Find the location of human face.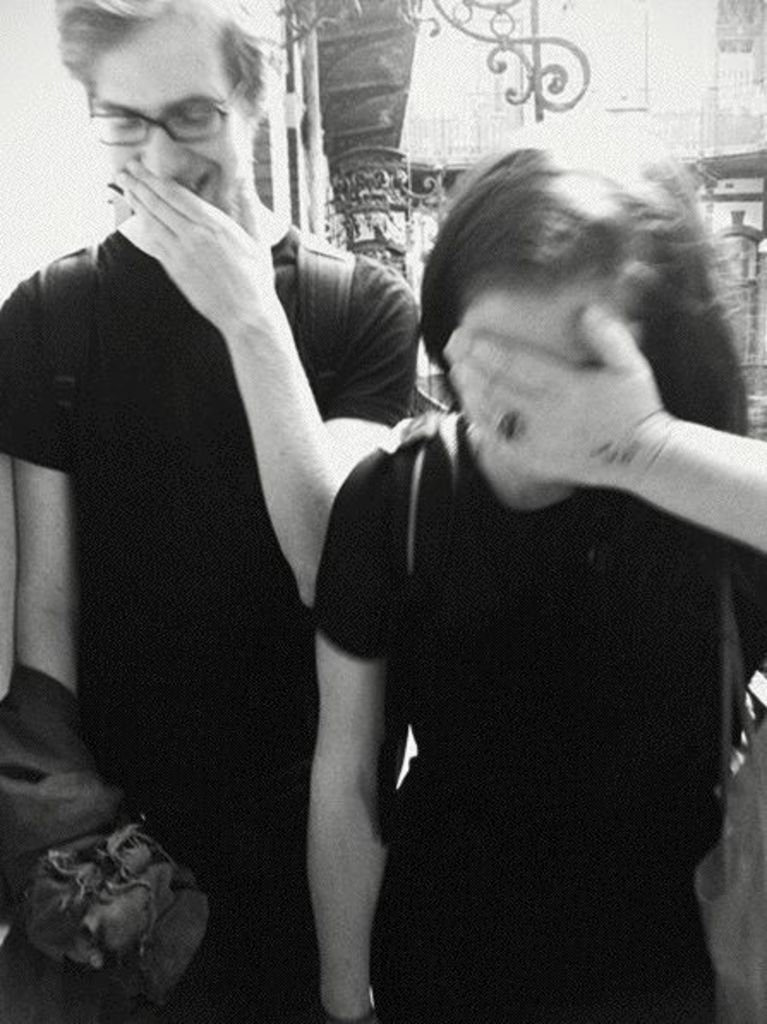
Location: pyautogui.locateOnScreen(81, 19, 249, 211).
